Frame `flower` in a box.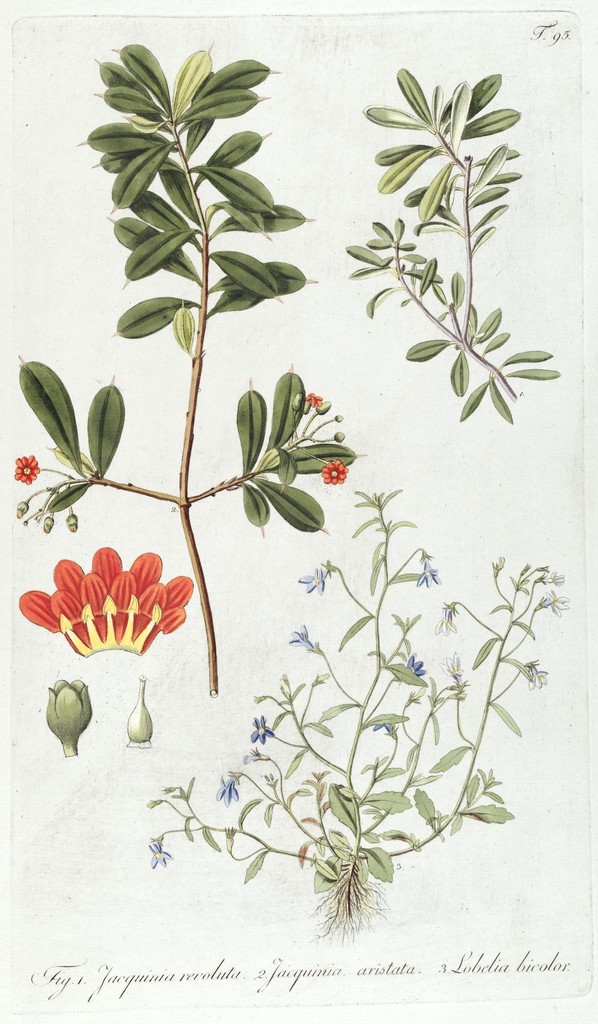
bbox=(11, 454, 36, 482).
